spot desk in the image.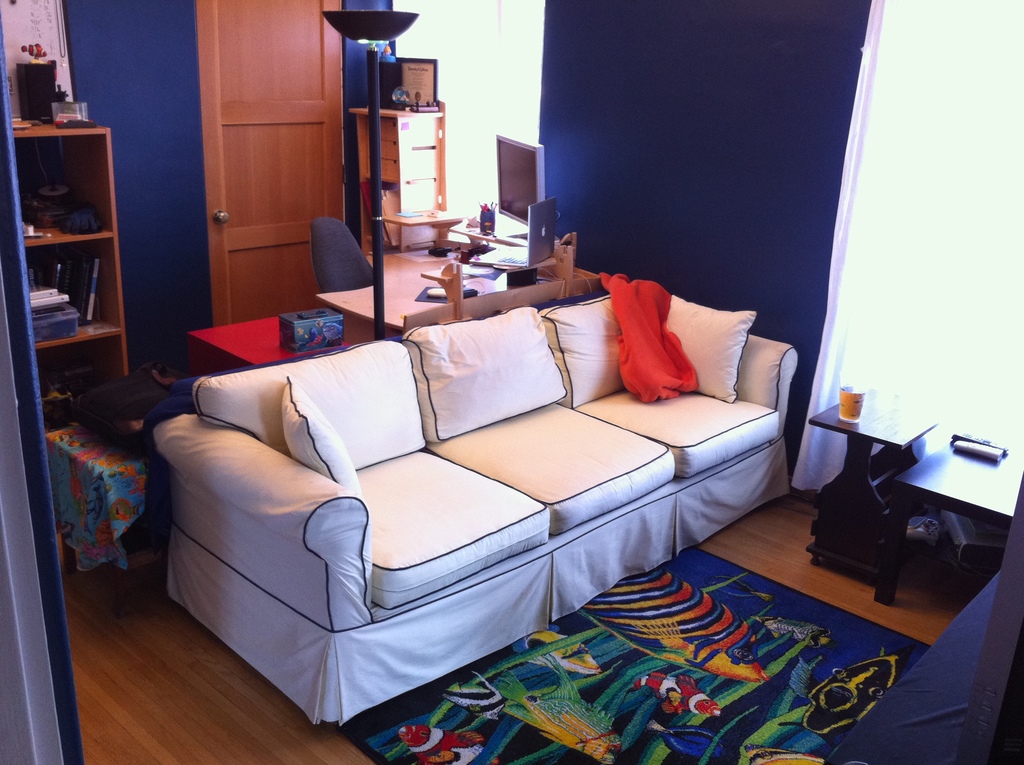
desk found at {"x1": 351, "y1": 103, "x2": 443, "y2": 260}.
